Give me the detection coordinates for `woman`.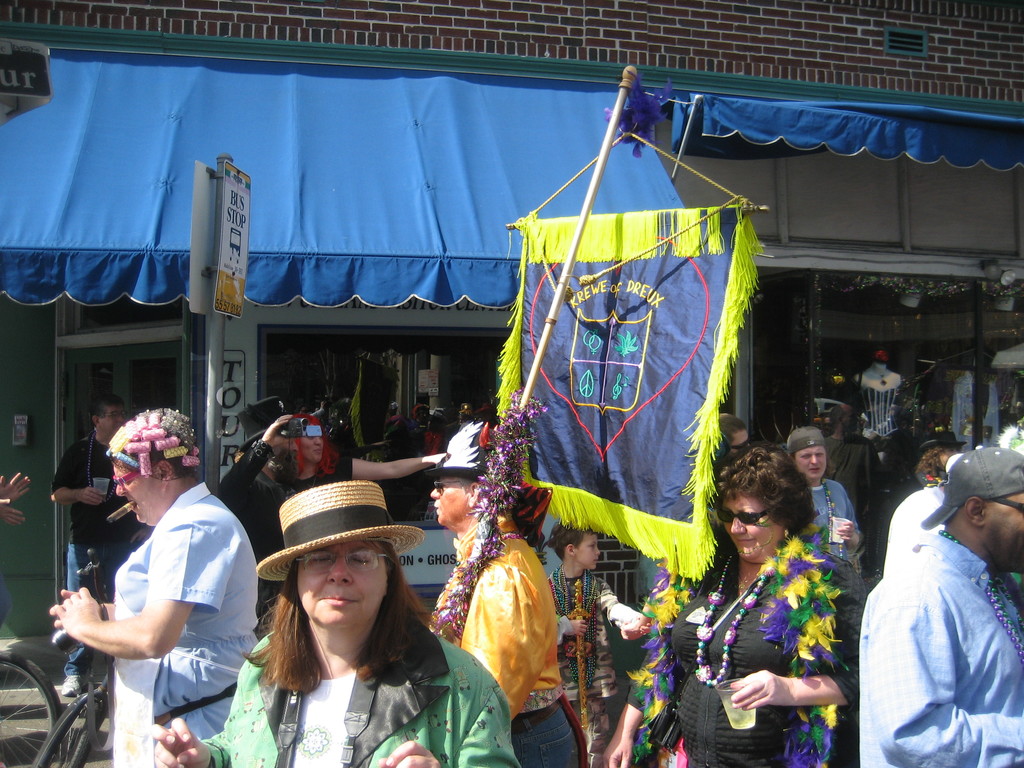
bbox=(150, 477, 520, 767).
